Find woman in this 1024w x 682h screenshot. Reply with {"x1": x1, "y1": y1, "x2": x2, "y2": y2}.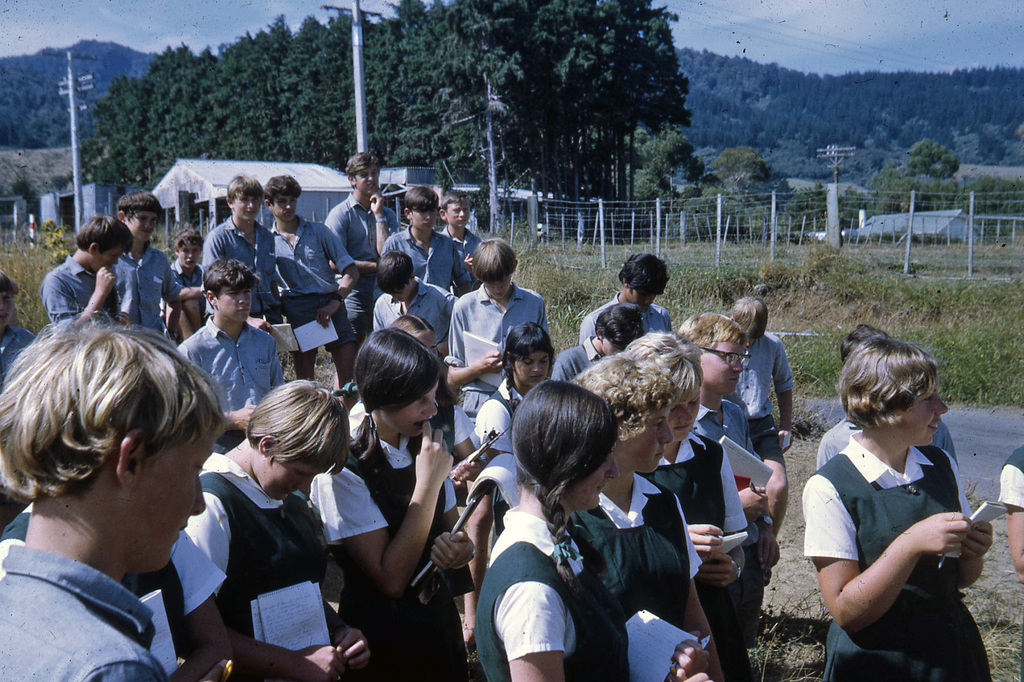
{"x1": 479, "y1": 369, "x2": 711, "y2": 681}.
